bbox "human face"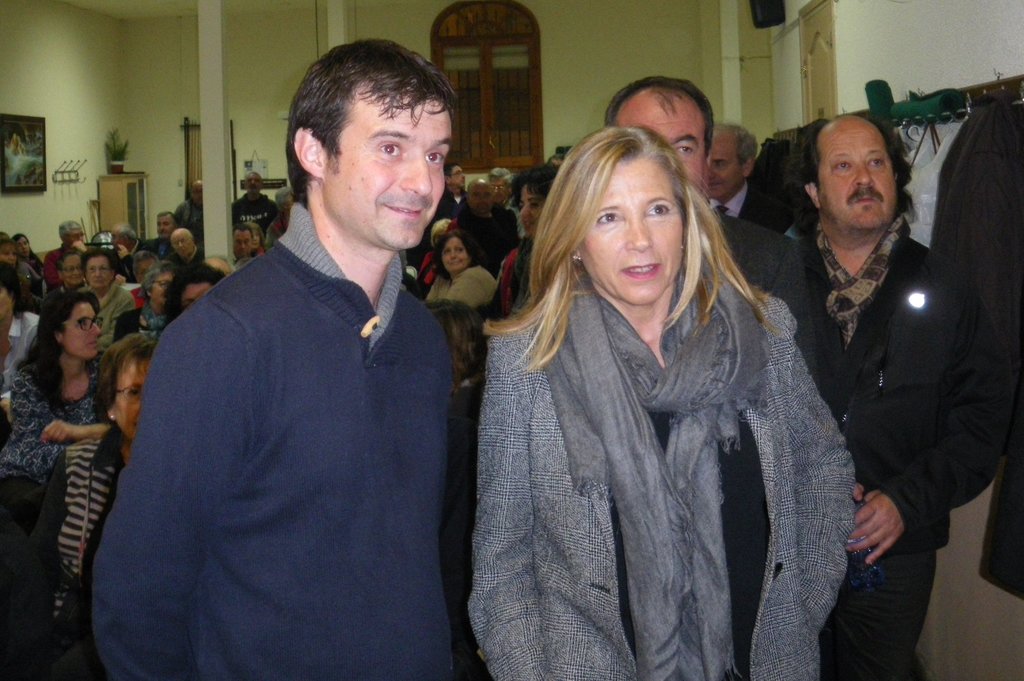
bbox=(620, 93, 703, 186)
